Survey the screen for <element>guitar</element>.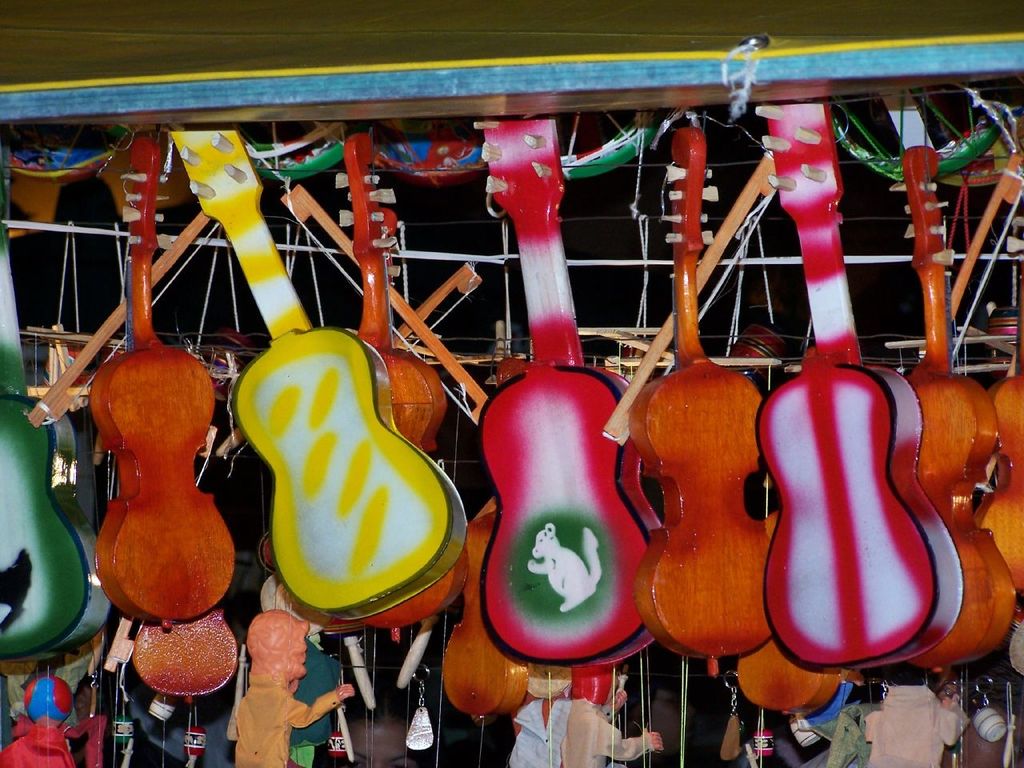
Survey found: {"x1": 735, "y1": 628, "x2": 851, "y2": 712}.
